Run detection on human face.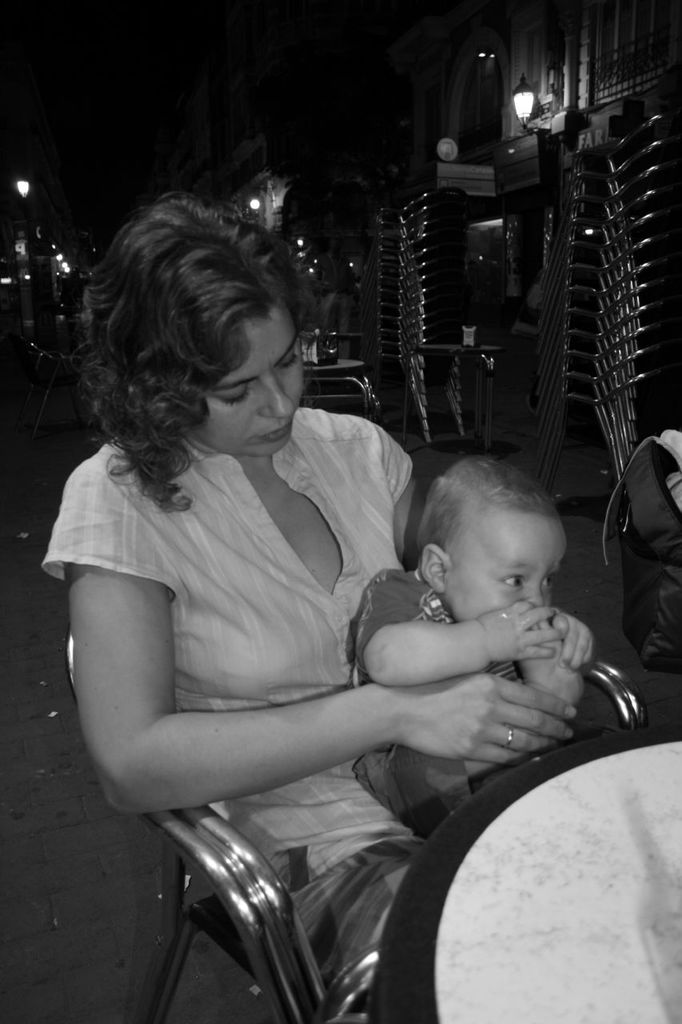
Result: left=196, top=303, right=305, bottom=453.
